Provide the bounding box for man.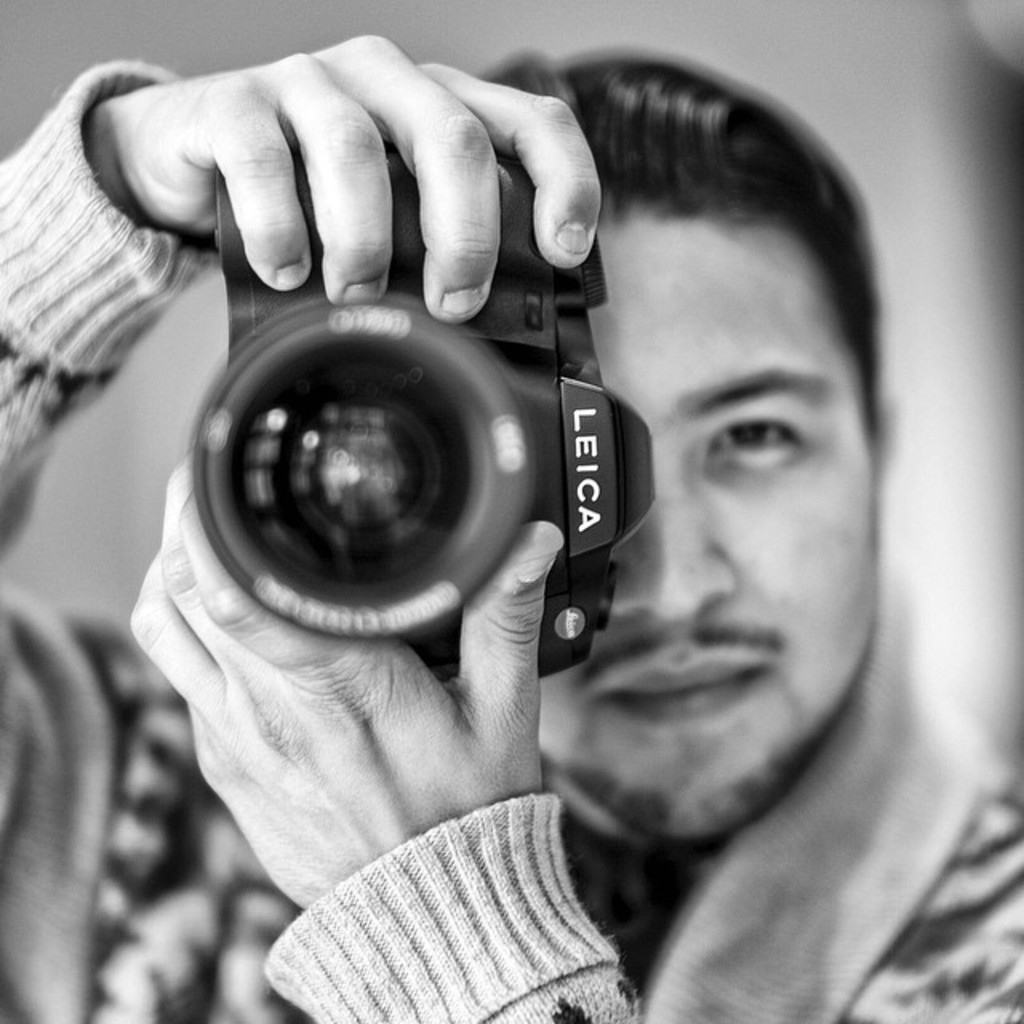
(0, 45, 1022, 1022).
